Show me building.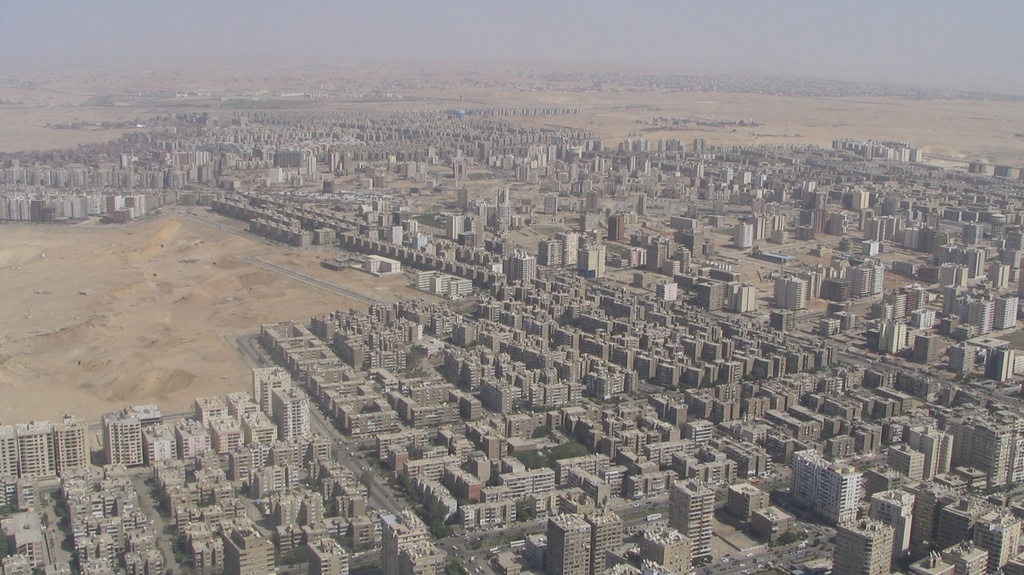
building is here: bbox=[255, 365, 284, 416].
